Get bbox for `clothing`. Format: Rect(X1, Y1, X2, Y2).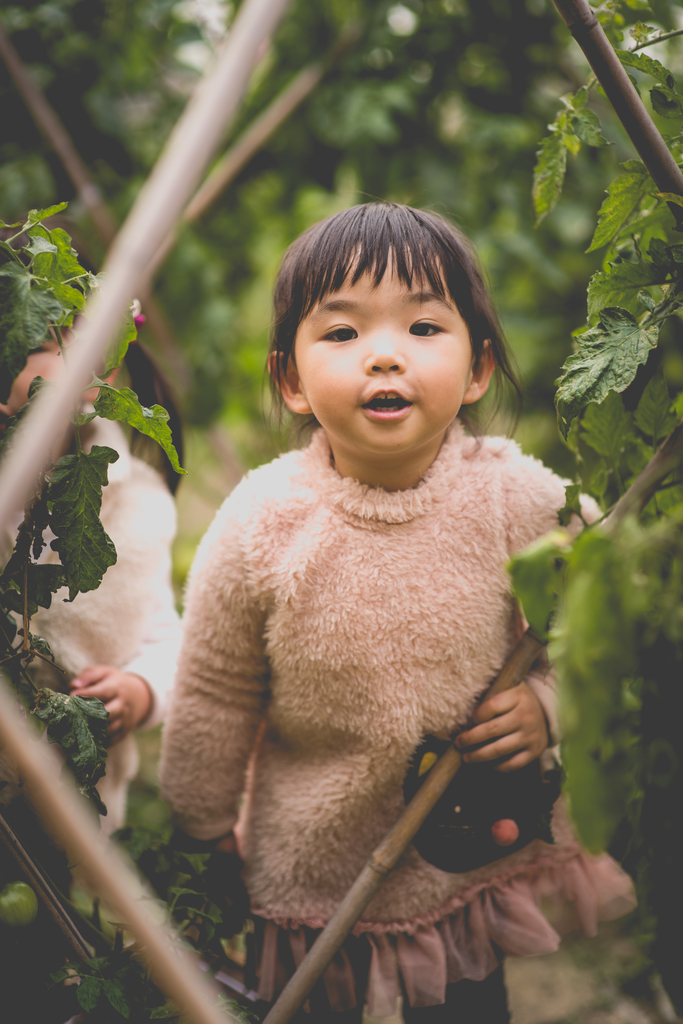
Rect(161, 428, 641, 1023).
